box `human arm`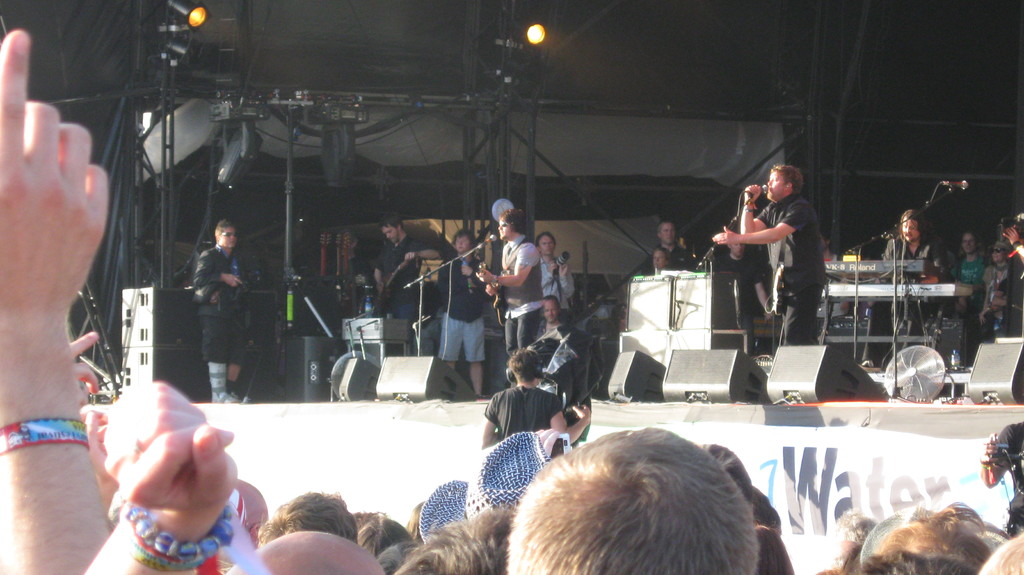
box(372, 255, 394, 292)
